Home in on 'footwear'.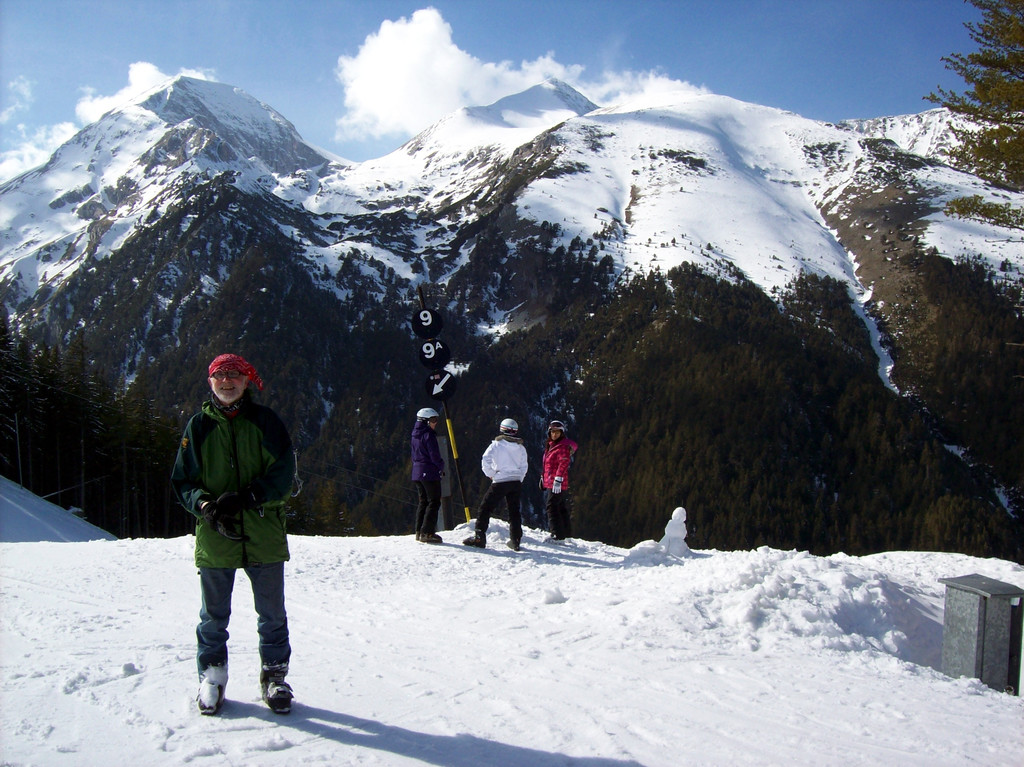
Homed in at locate(417, 531, 444, 545).
